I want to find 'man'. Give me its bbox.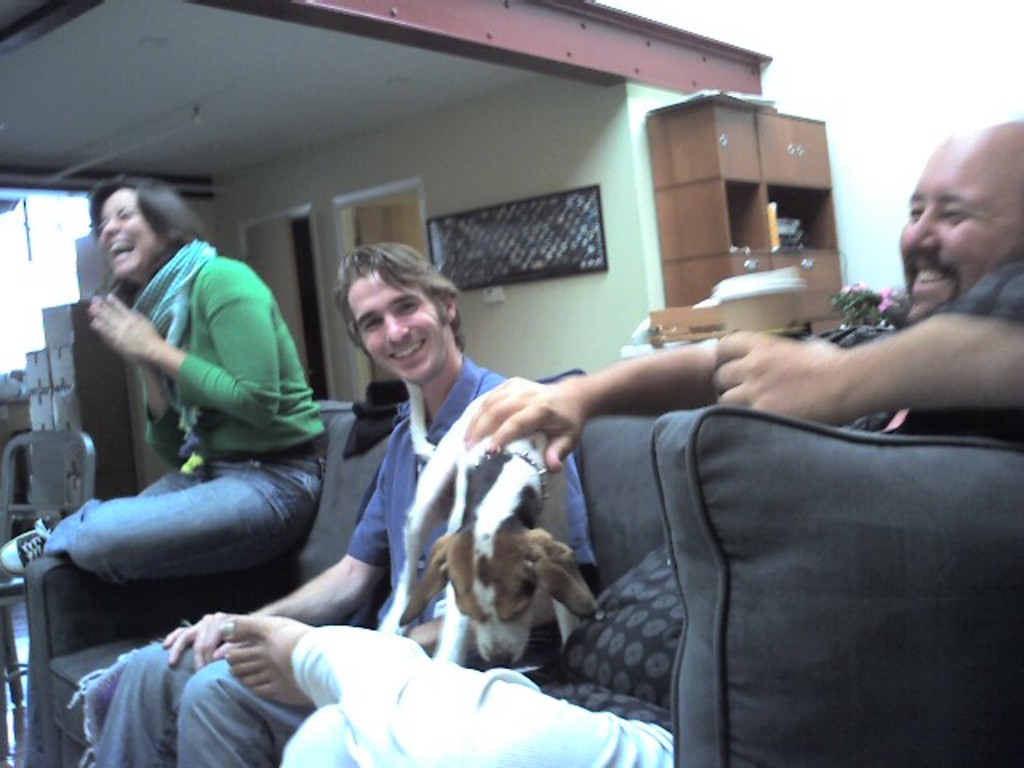
[213, 117, 1022, 766].
